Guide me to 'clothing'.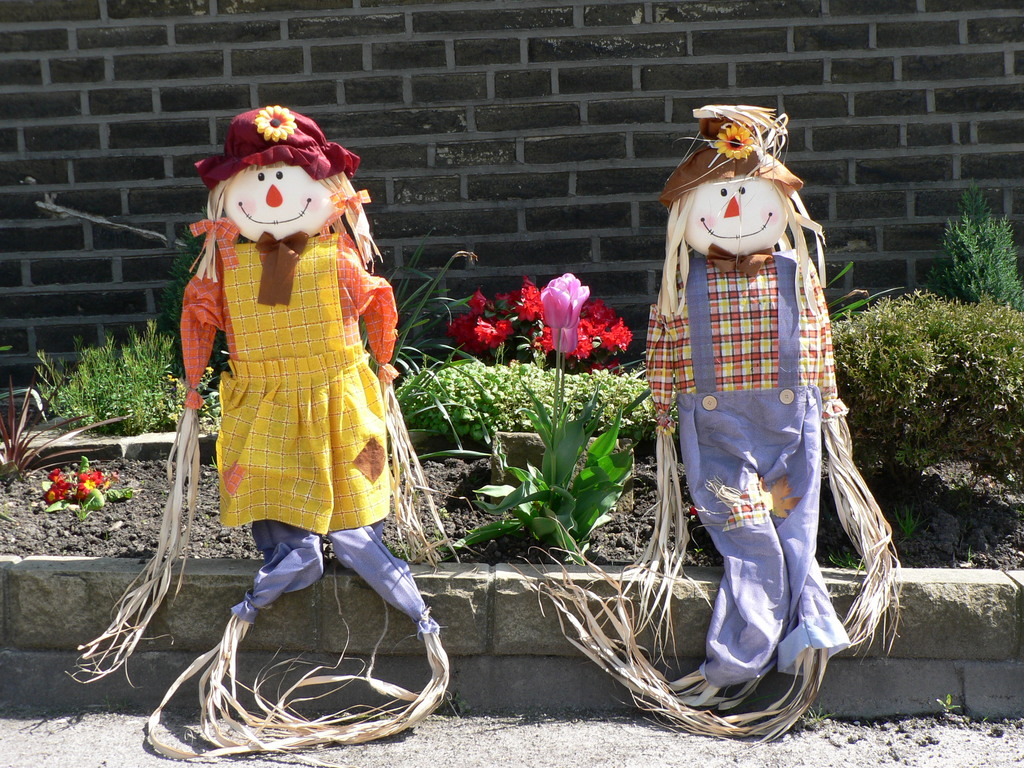
Guidance: l=646, t=242, r=847, b=684.
